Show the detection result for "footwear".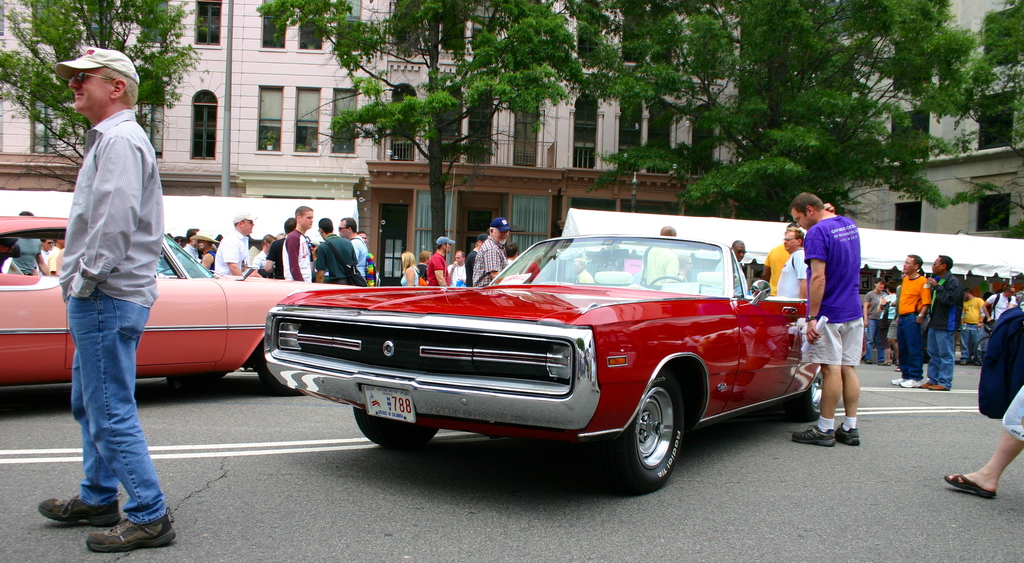
bbox=(867, 358, 877, 365).
